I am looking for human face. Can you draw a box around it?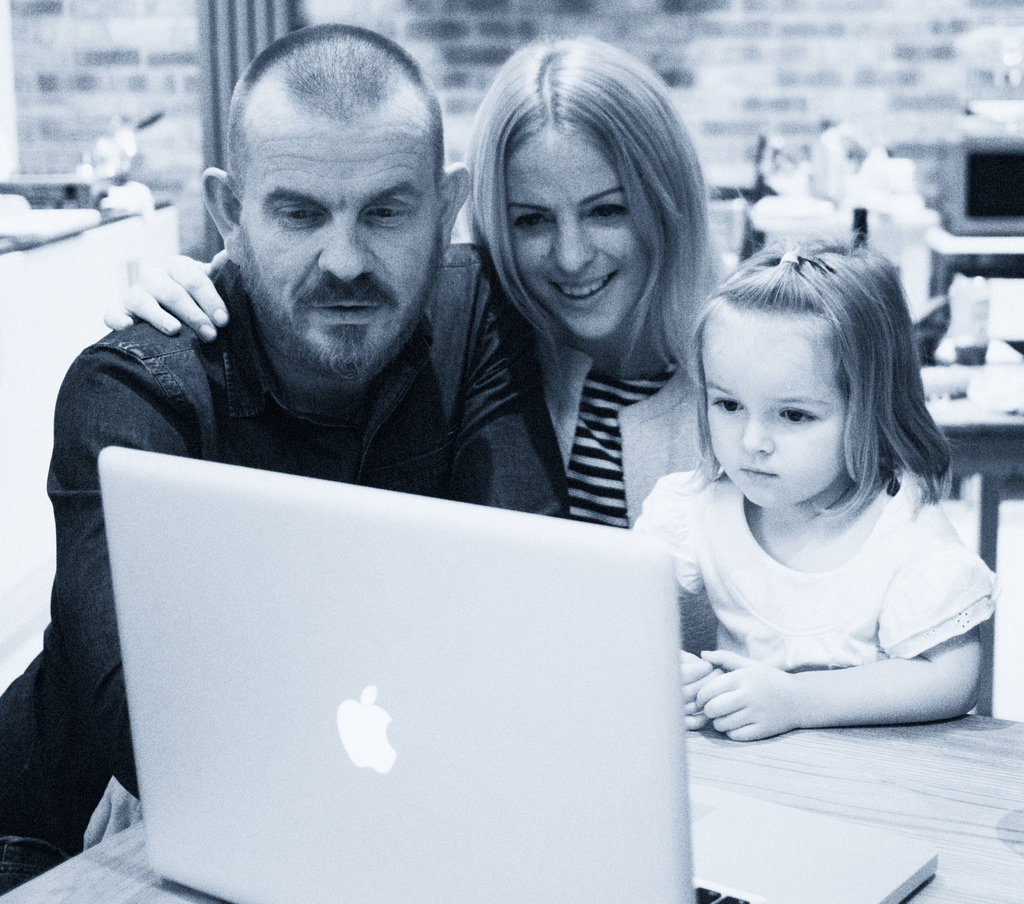
Sure, the bounding box is crop(700, 318, 831, 493).
